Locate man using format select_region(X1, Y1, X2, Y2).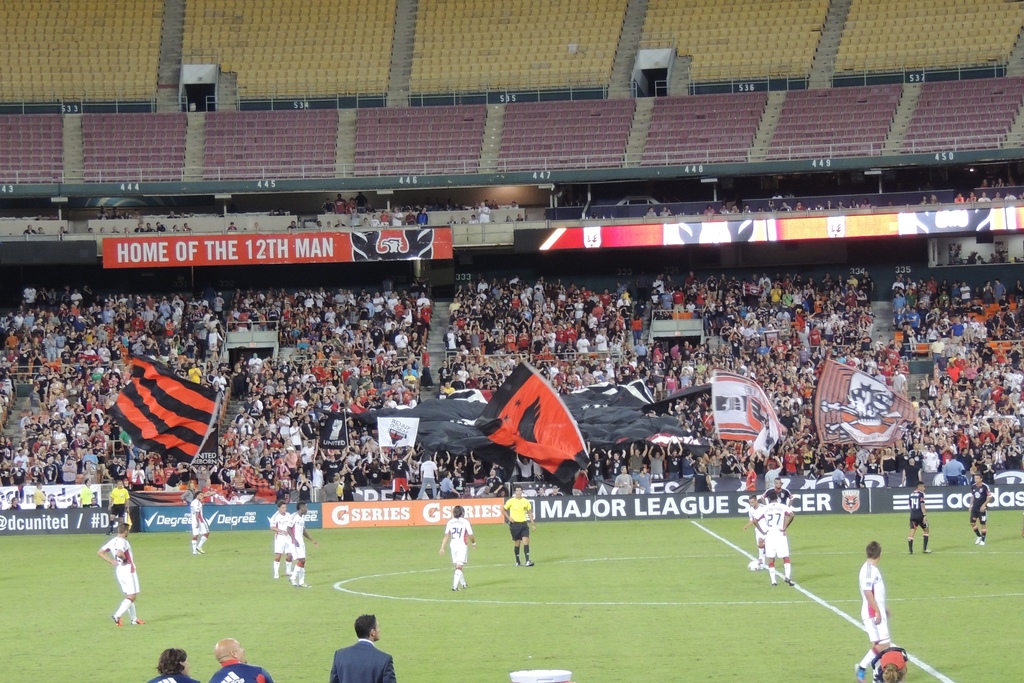
select_region(758, 475, 794, 504).
